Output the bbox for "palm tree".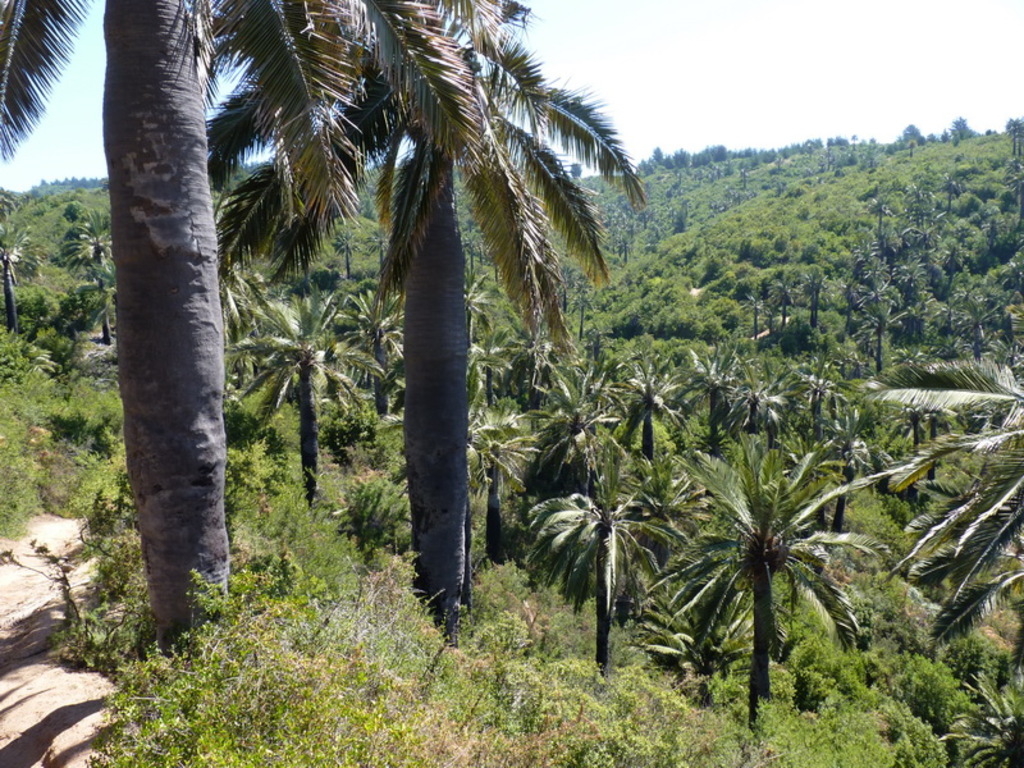
rect(663, 494, 860, 708).
